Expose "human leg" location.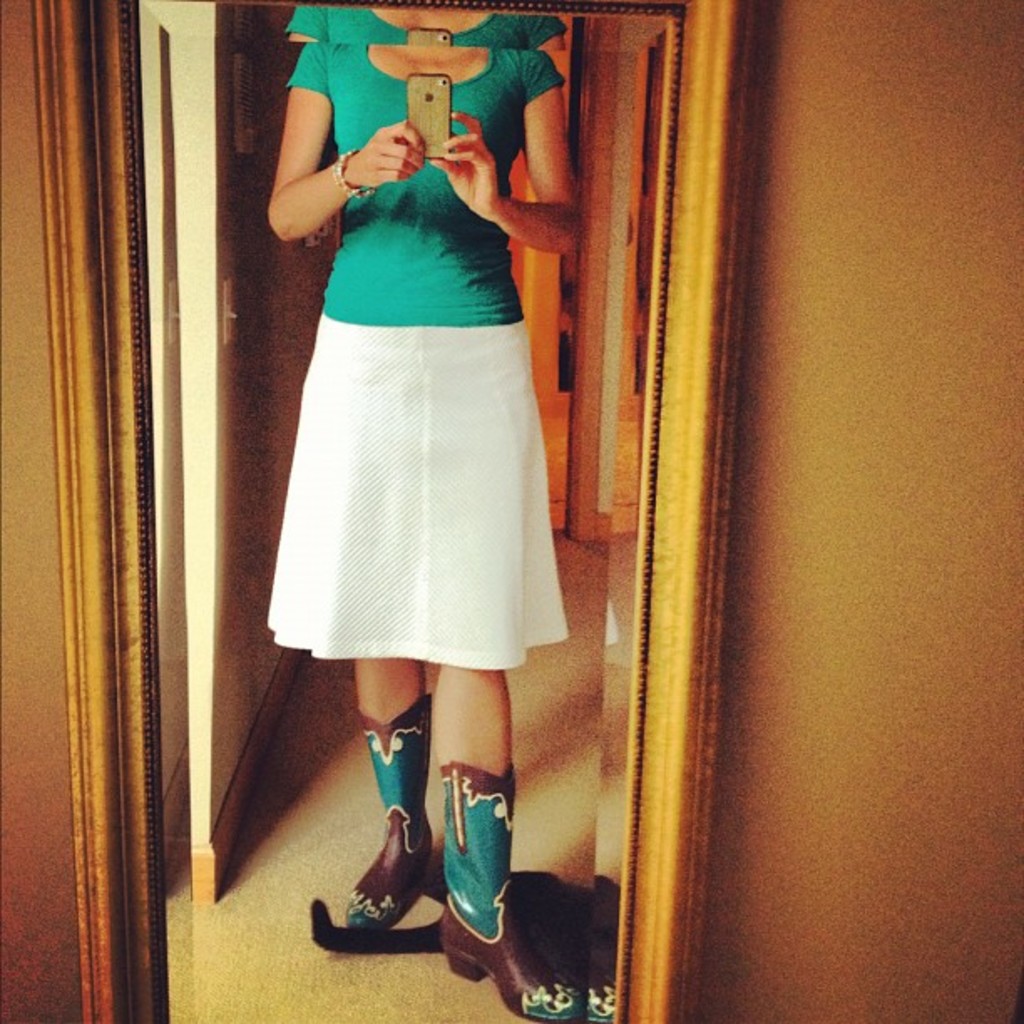
Exposed at {"left": 345, "top": 328, "right": 430, "bottom": 925}.
